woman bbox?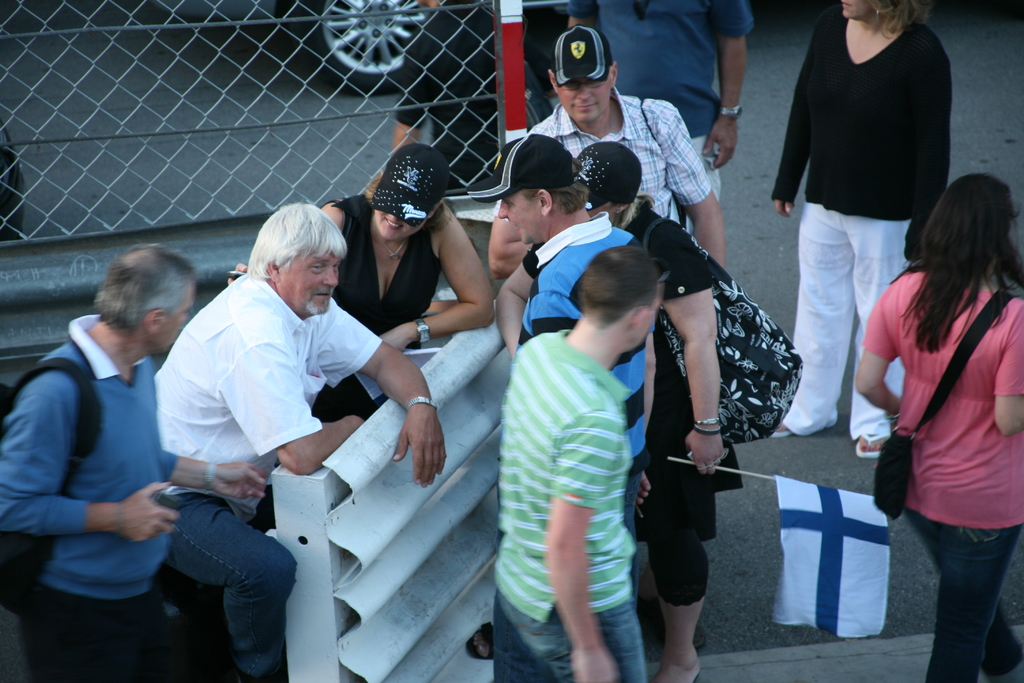
Rect(225, 145, 488, 420)
